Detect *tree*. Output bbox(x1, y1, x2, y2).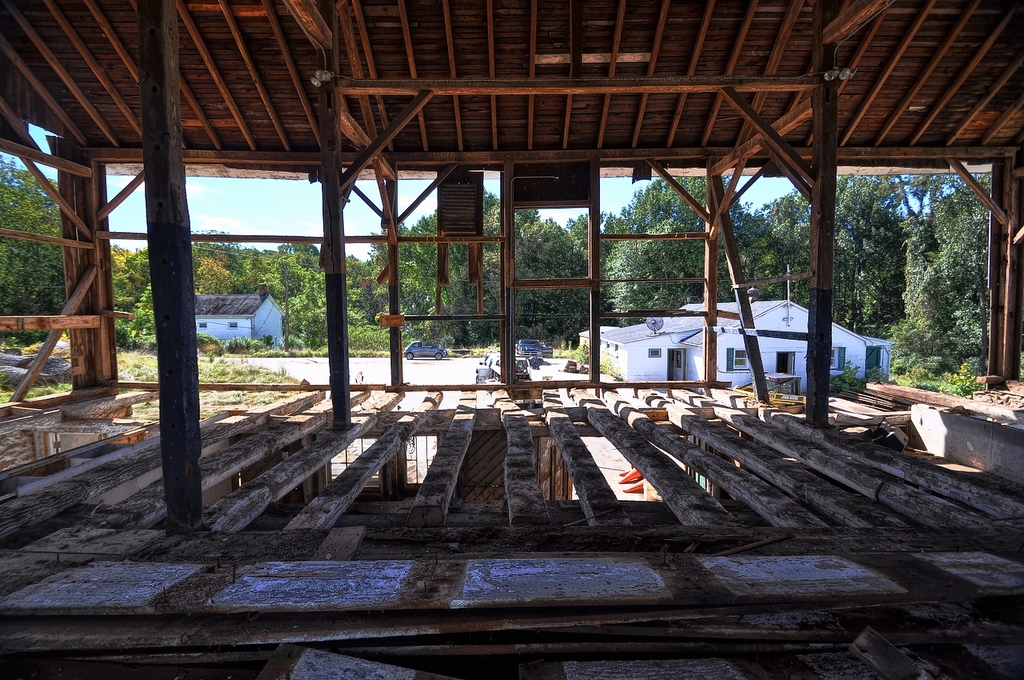
bbox(605, 213, 801, 339).
